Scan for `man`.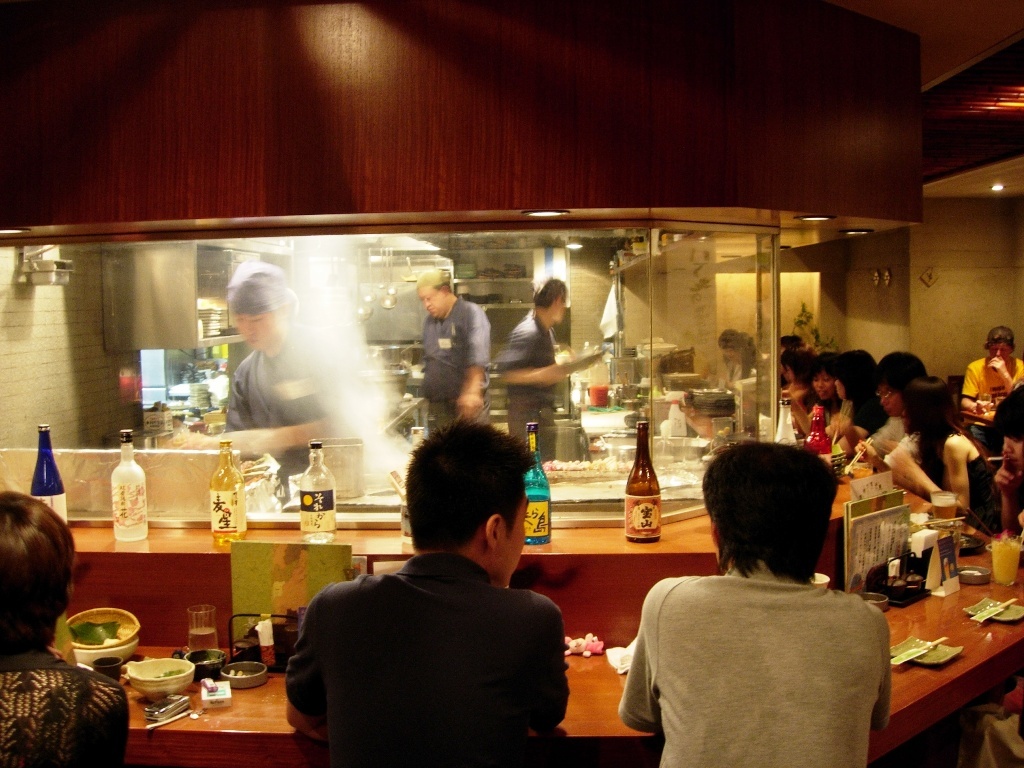
Scan result: 266, 445, 590, 759.
